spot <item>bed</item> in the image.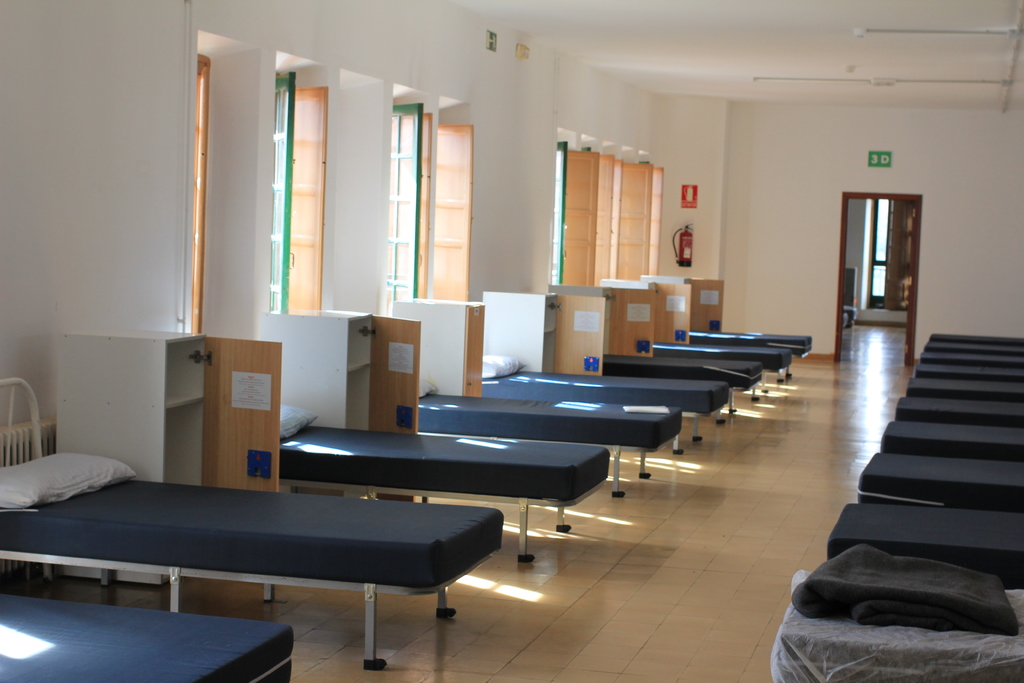
<item>bed</item> found at (826,500,1023,559).
